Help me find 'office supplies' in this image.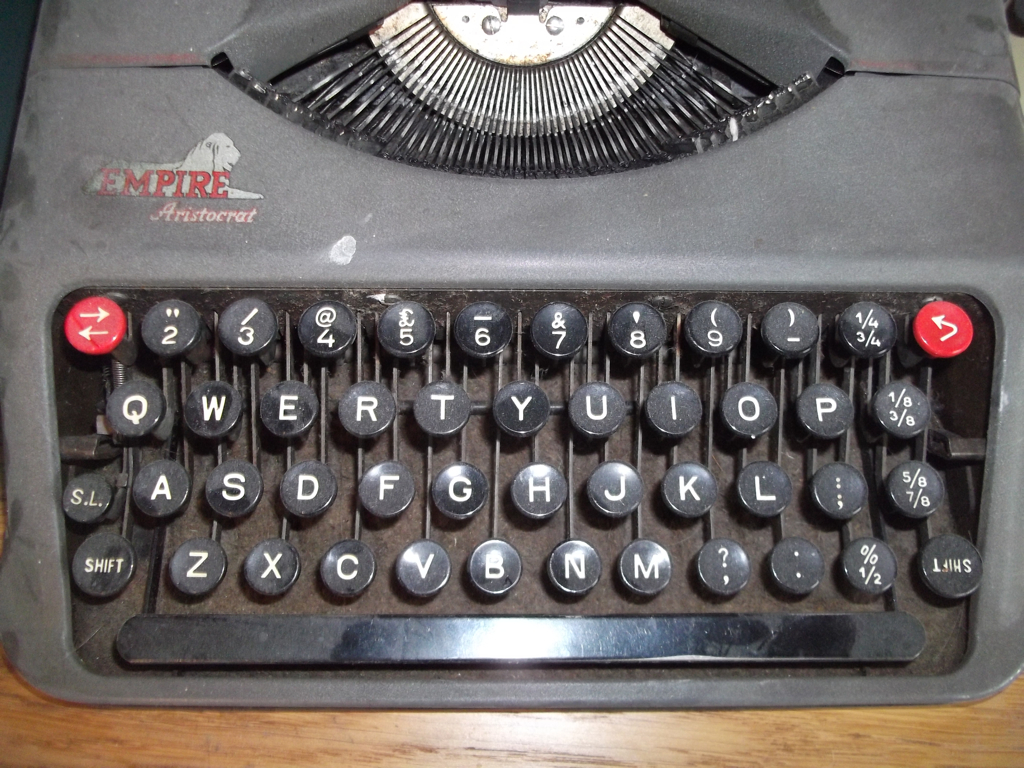
Found it: Rect(0, 0, 1023, 709).
